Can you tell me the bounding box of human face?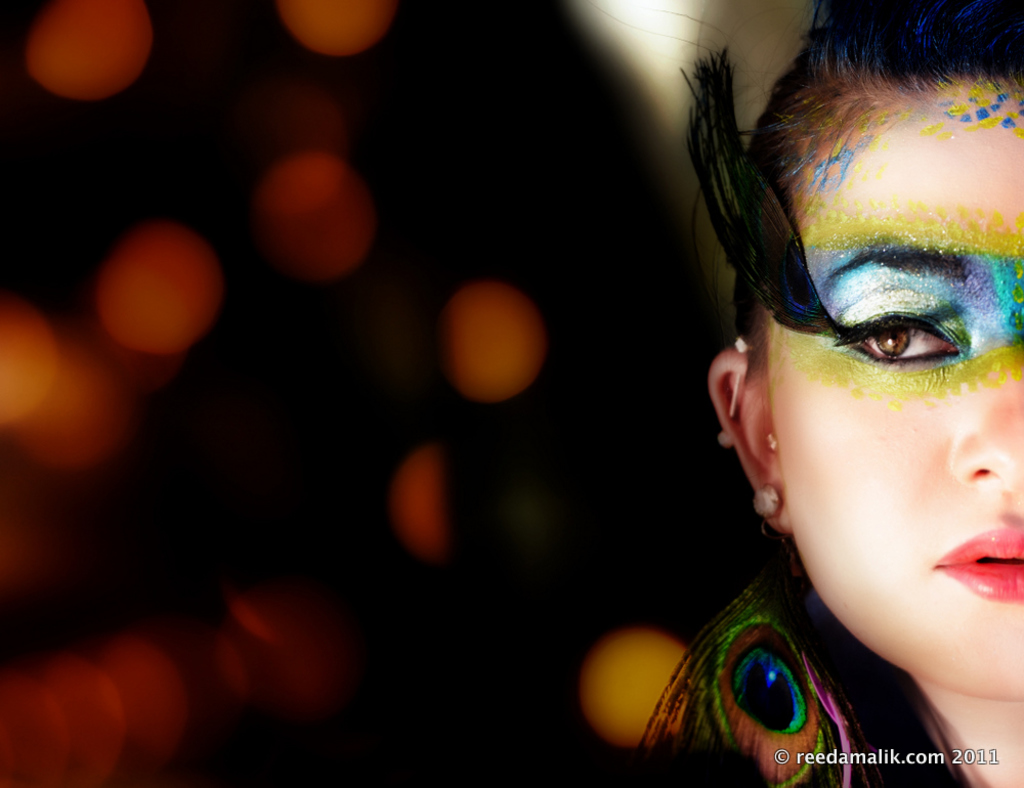
left=759, top=75, right=1023, bottom=699.
